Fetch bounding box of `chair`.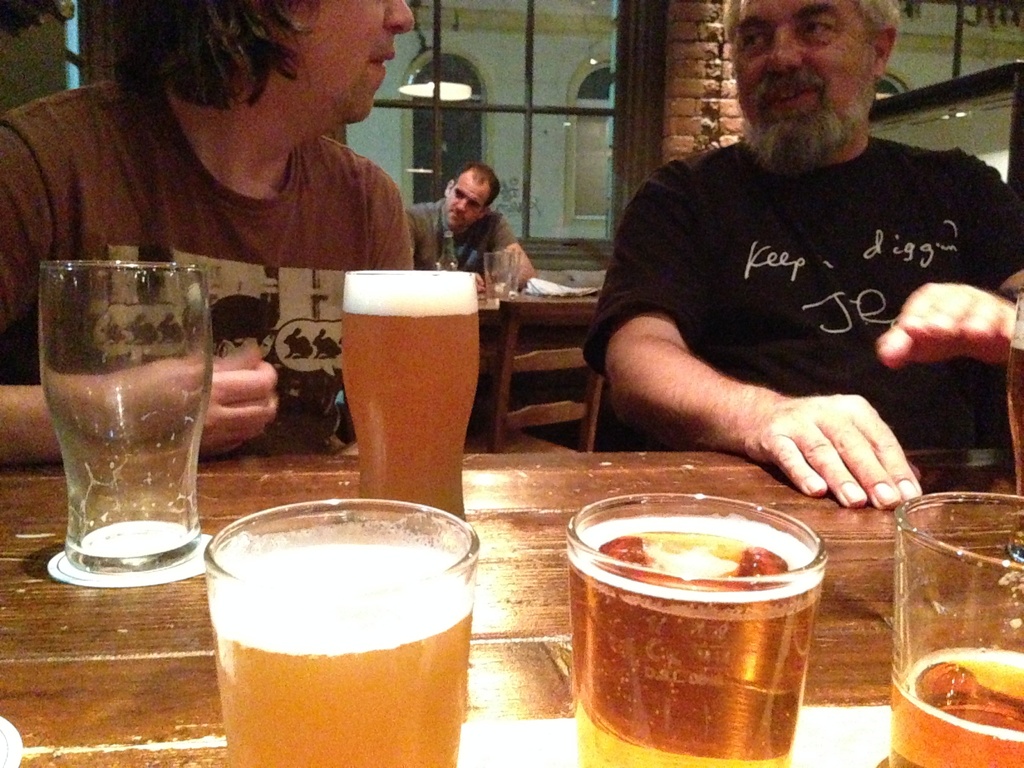
Bbox: 478,303,607,454.
